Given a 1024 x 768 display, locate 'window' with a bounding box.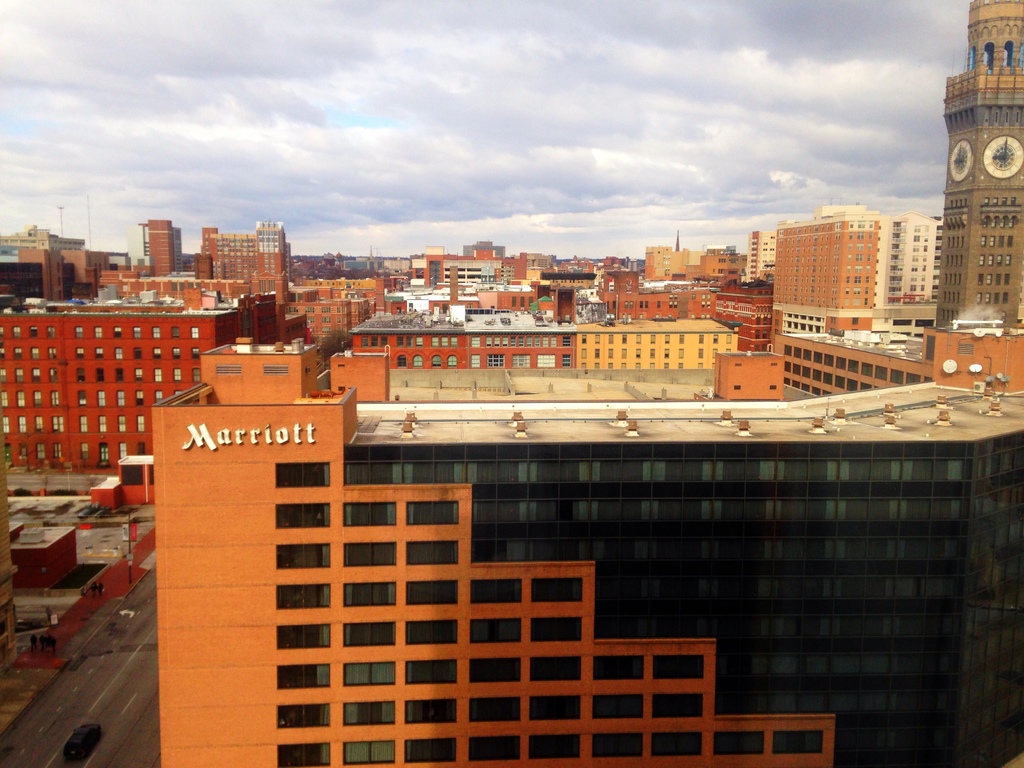
Located: 406, 543, 455, 562.
